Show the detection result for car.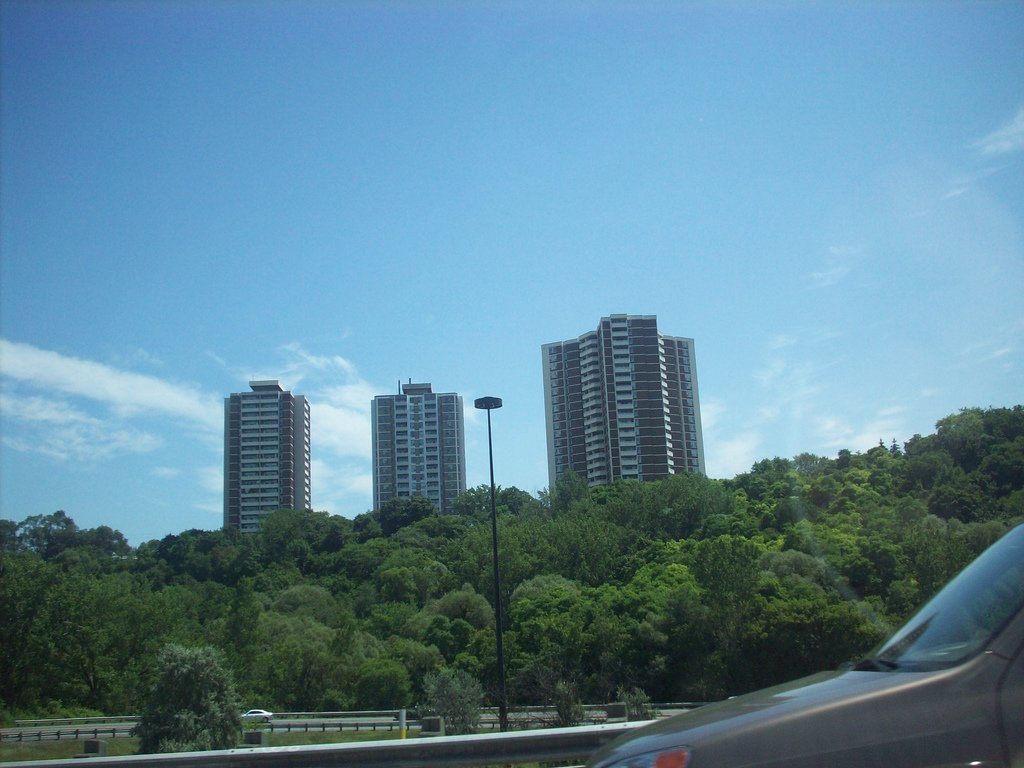
crop(582, 526, 1016, 760).
